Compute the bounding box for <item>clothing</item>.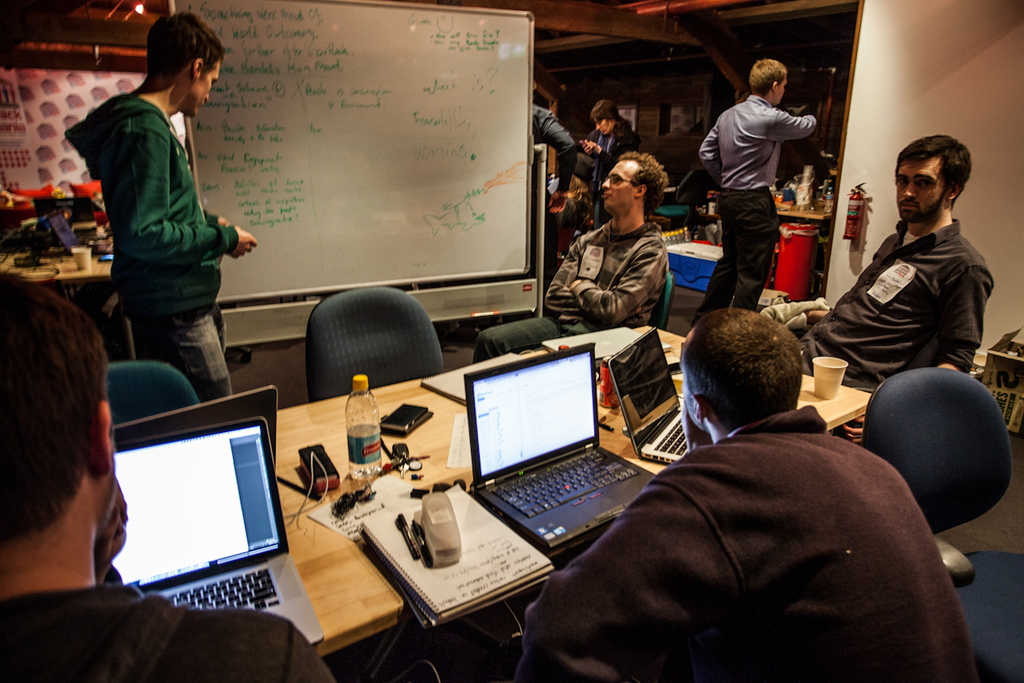
468, 215, 666, 371.
